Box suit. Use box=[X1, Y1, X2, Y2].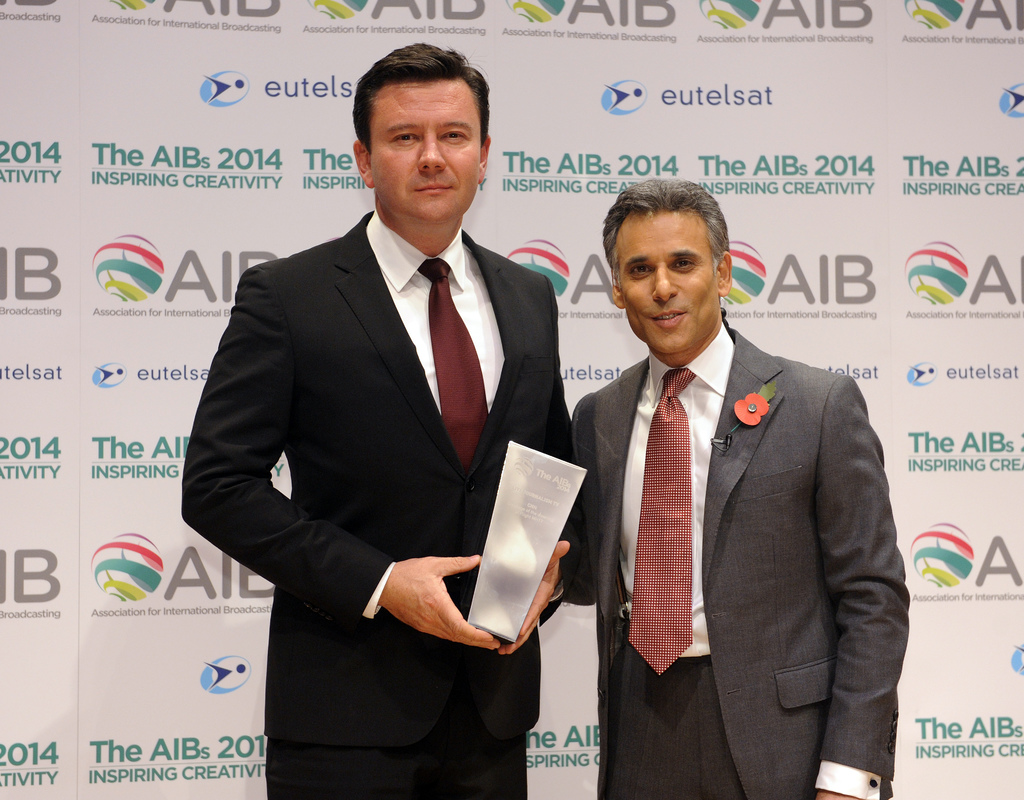
box=[200, 86, 579, 782].
